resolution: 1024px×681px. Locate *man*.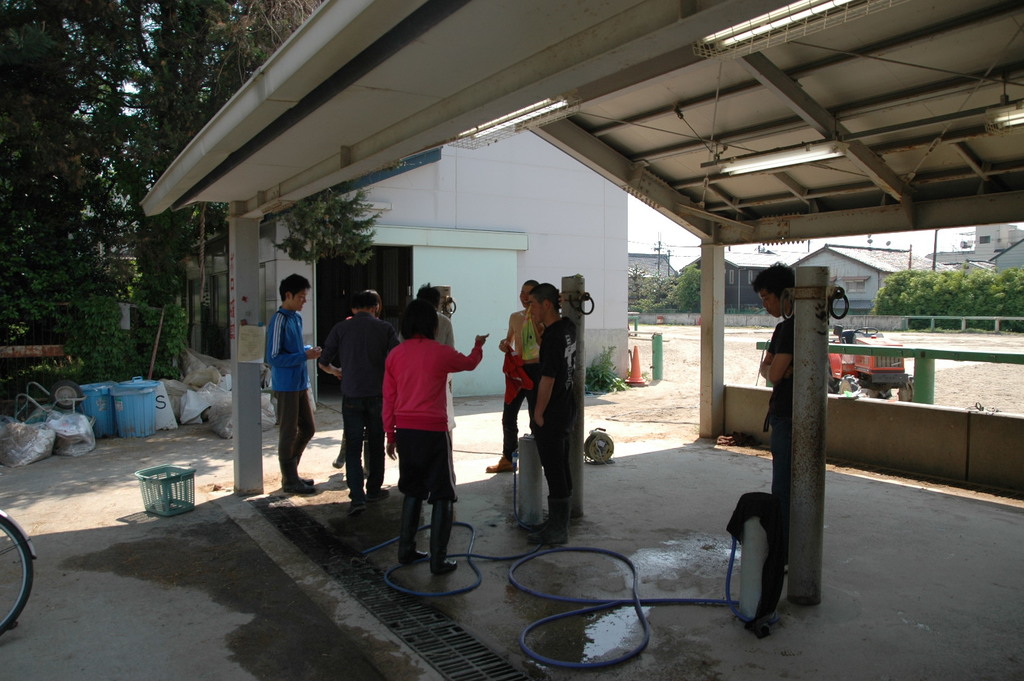
(747,259,797,560).
